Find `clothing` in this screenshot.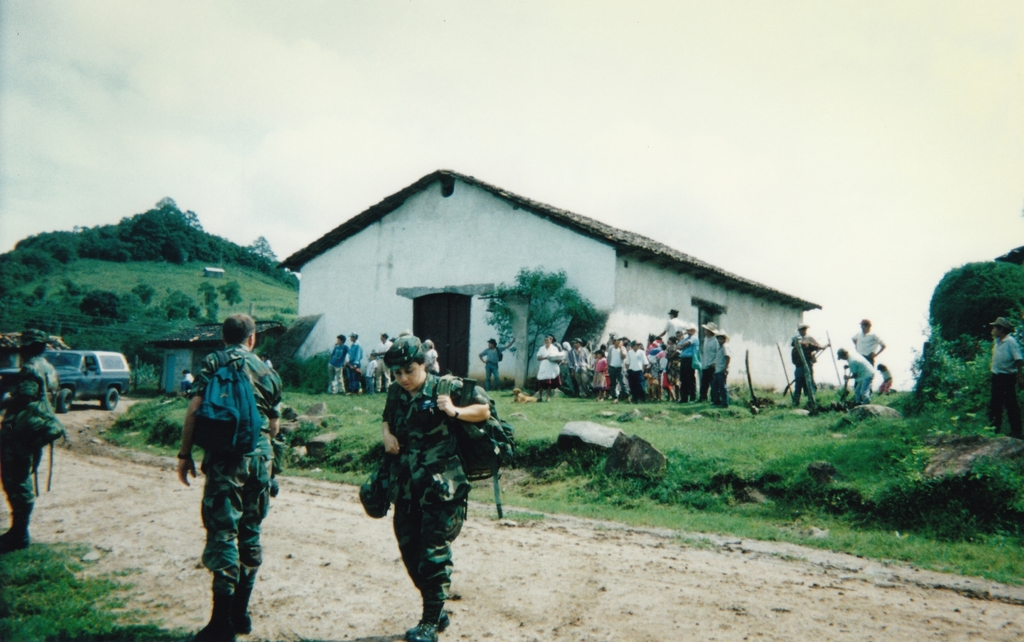
The bounding box for `clothing` is (left=877, top=359, right=892, bottom=393).
